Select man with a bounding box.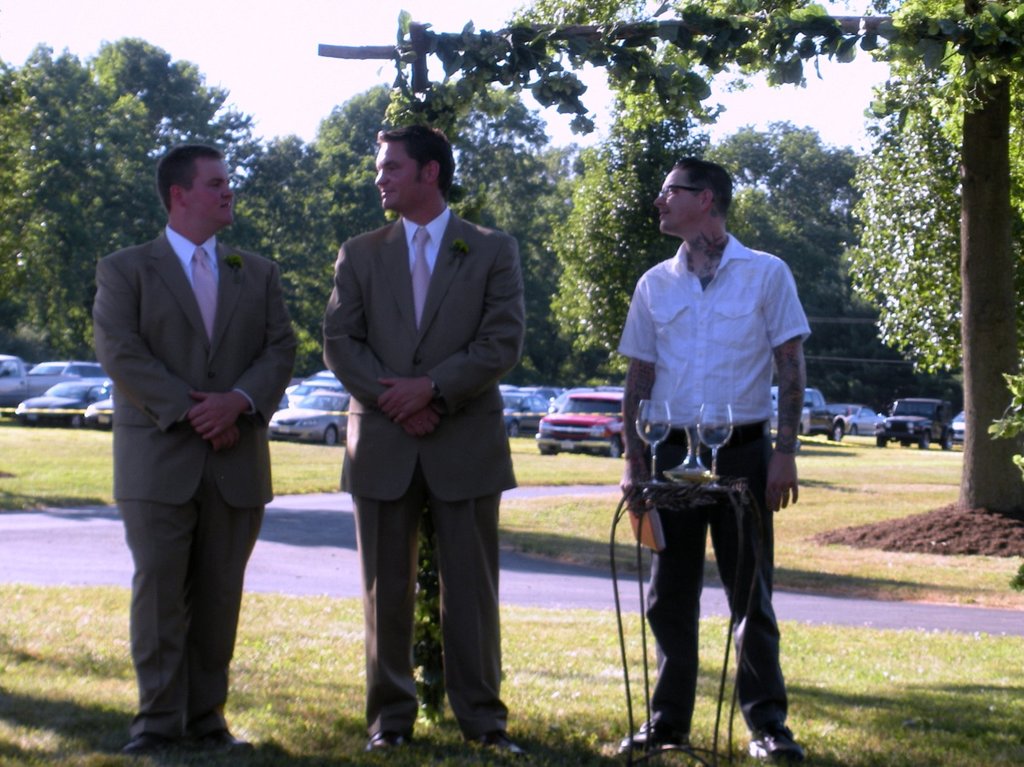
box=[86, 145, 295, 757].
